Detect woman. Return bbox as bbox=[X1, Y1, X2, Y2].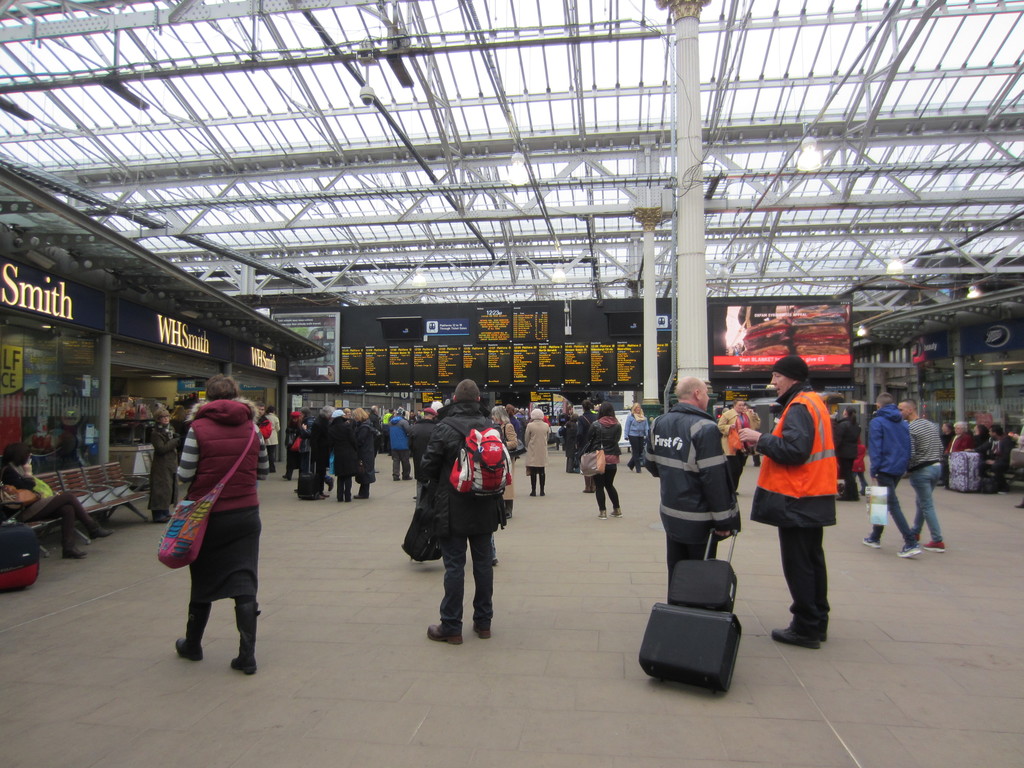
bbox=[295, 407, 317, 490].
